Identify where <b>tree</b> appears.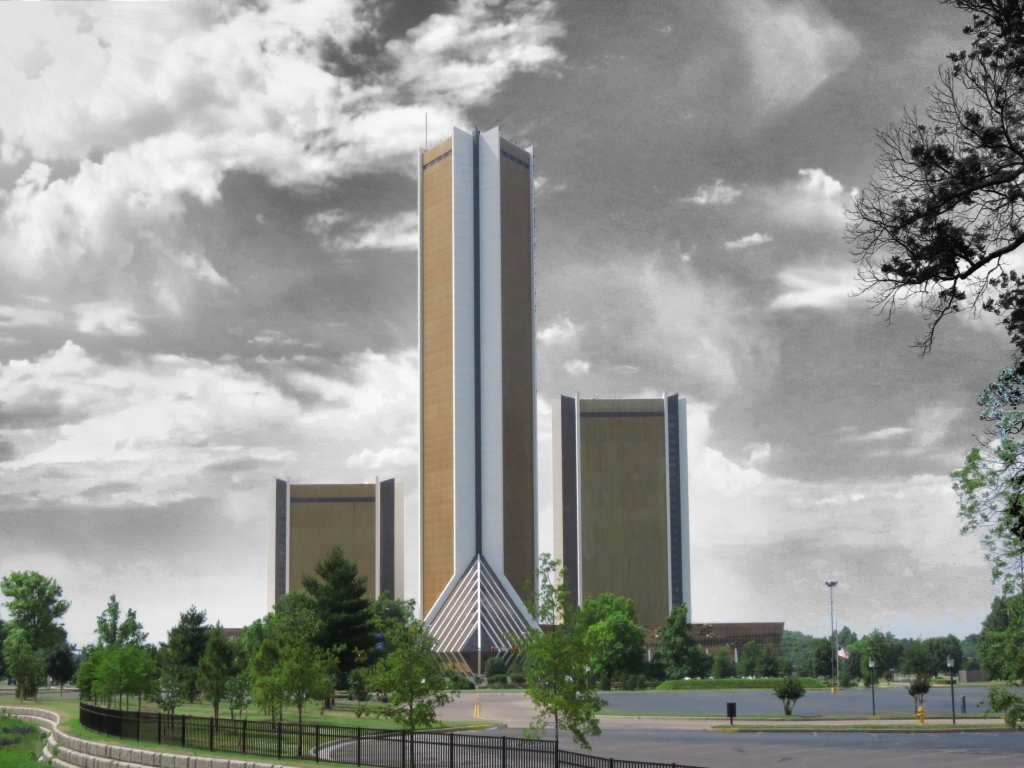
Appears at [295,537,382,665].
